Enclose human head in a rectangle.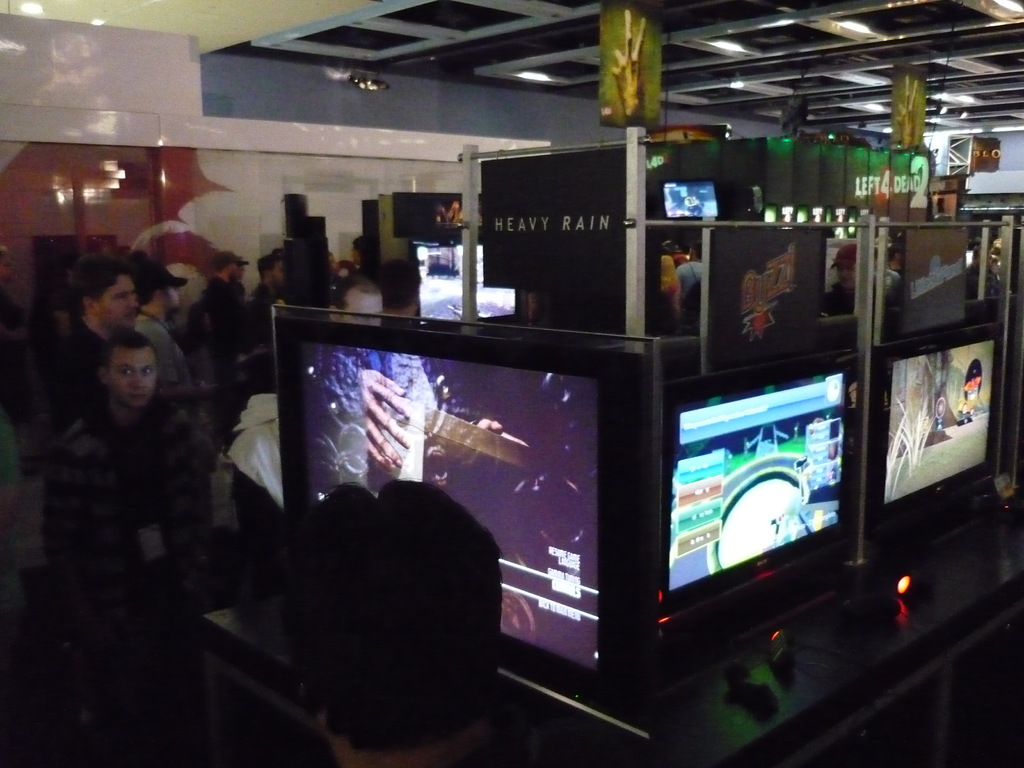
<box>131,253,186,310</box>.
